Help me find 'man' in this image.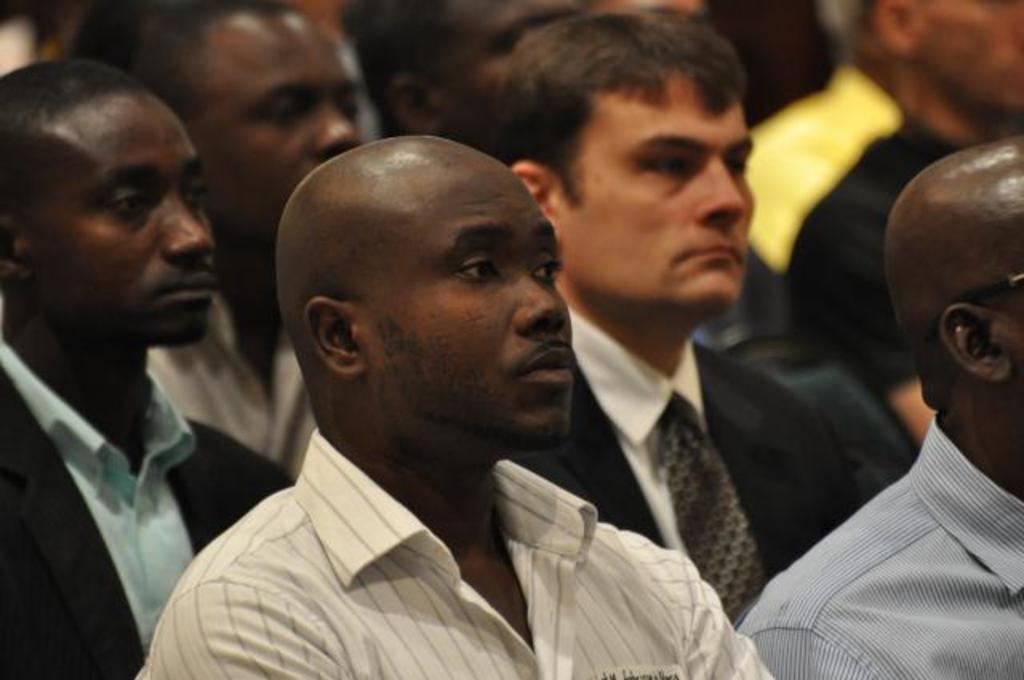
Found it: left=499, top=8, right=882, bottom=627.
